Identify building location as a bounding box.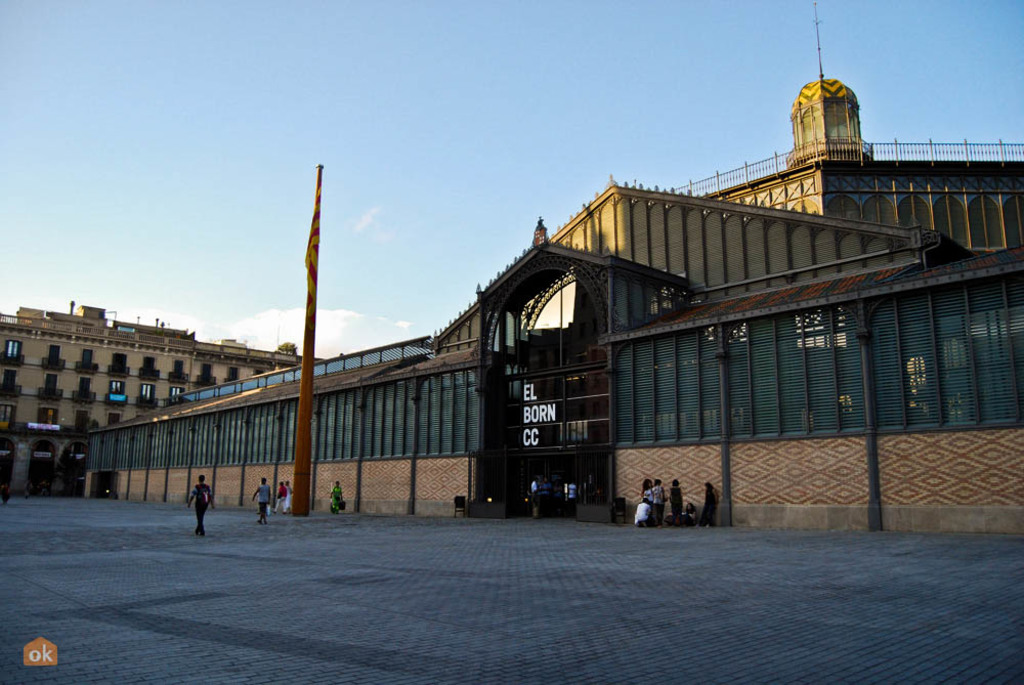
BBox(85, 3, 1023, 536).
